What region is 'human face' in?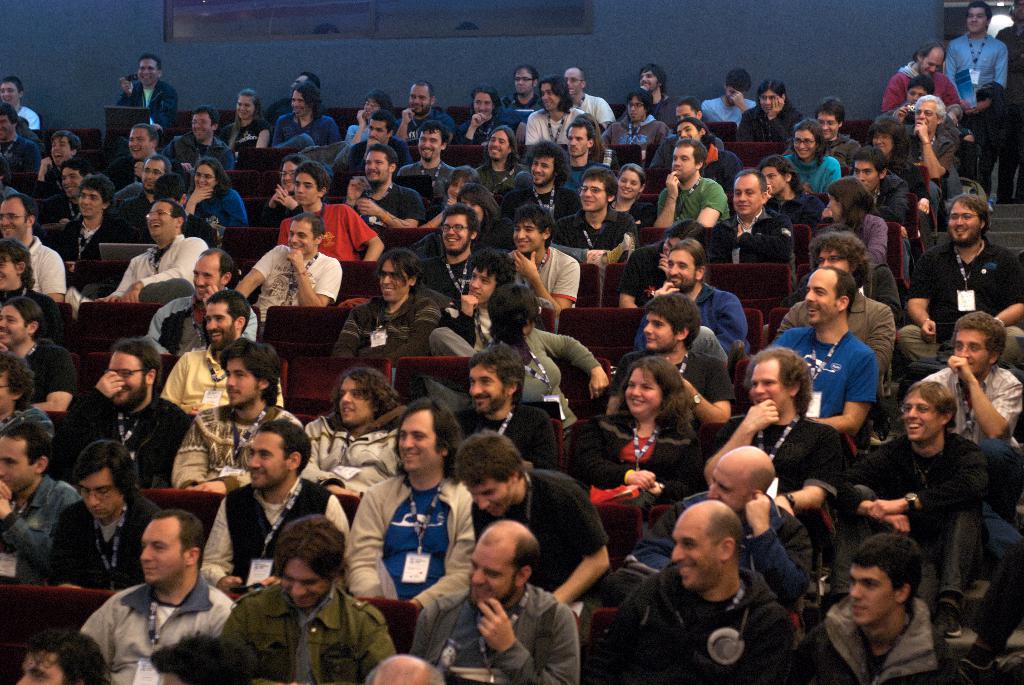
<box>0,193,25,235</box>.
